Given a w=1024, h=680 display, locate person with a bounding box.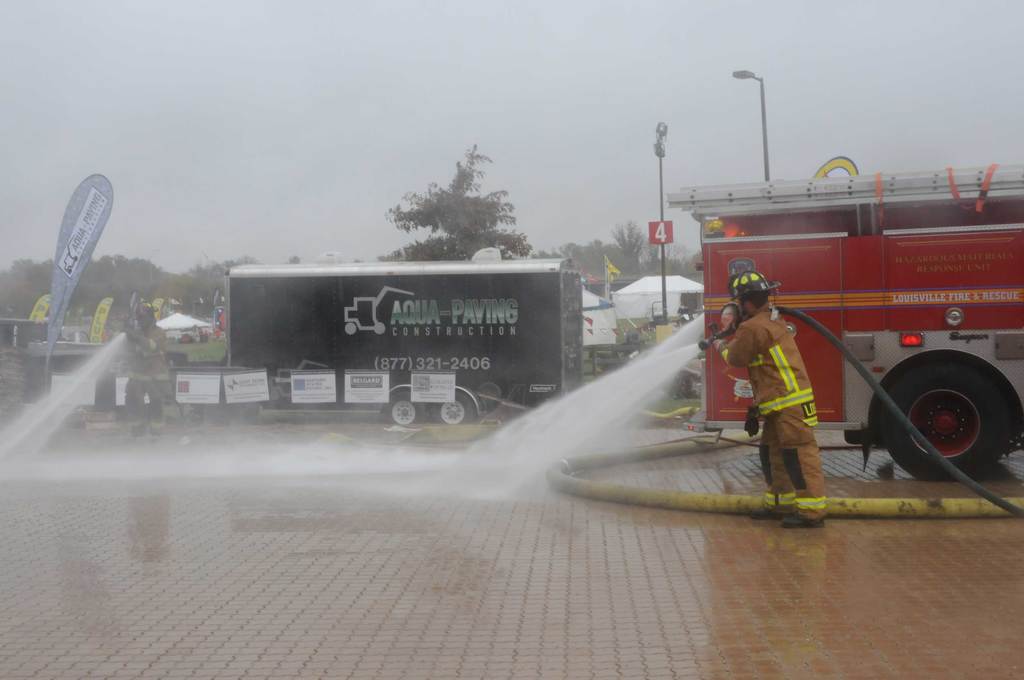
Located: x1=732, y1=251, x2=829, y2=495.
